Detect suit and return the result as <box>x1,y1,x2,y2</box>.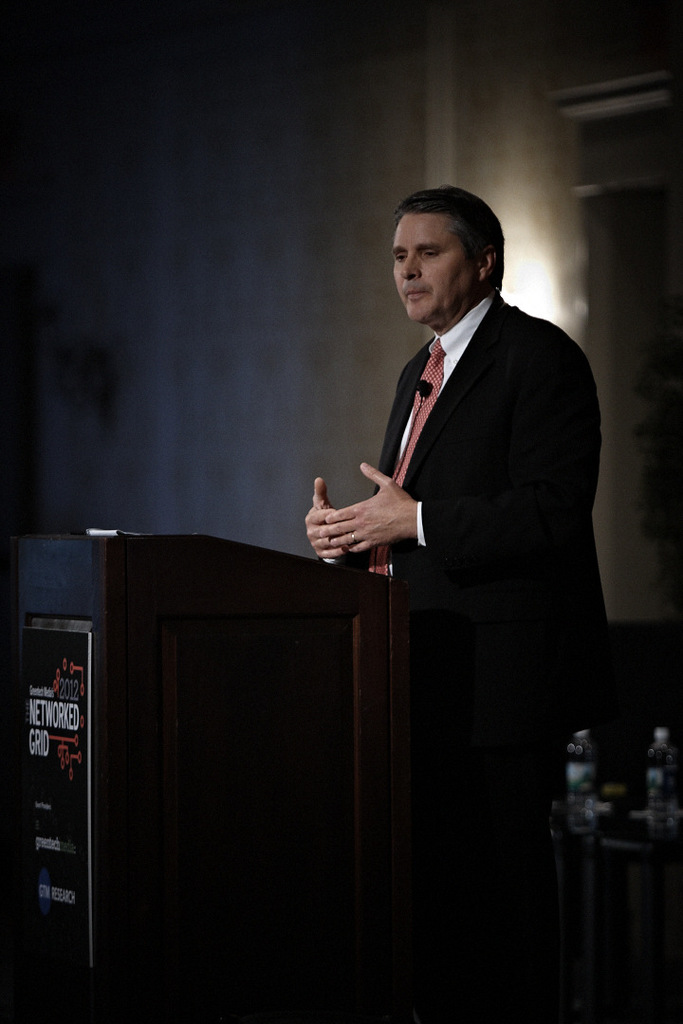
<box>340,177,602,925</box>.
